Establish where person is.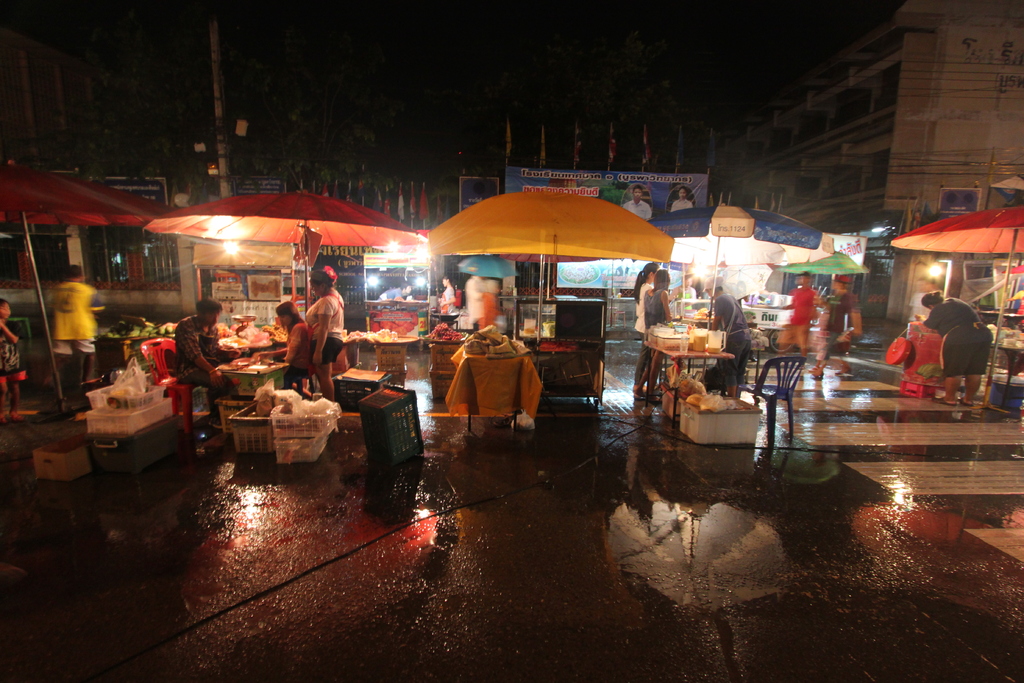
Established at pyautogui.locateOnScreen(771, 273, 834, 374).
